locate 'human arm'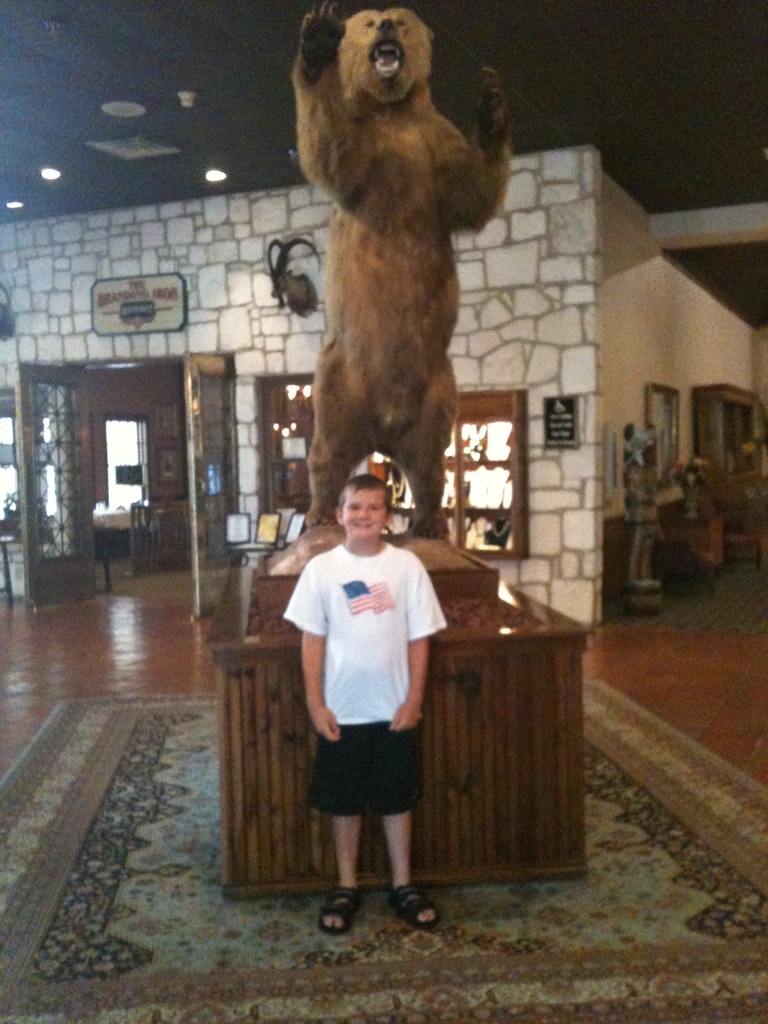
BBox(388, 554, 429, 732)
